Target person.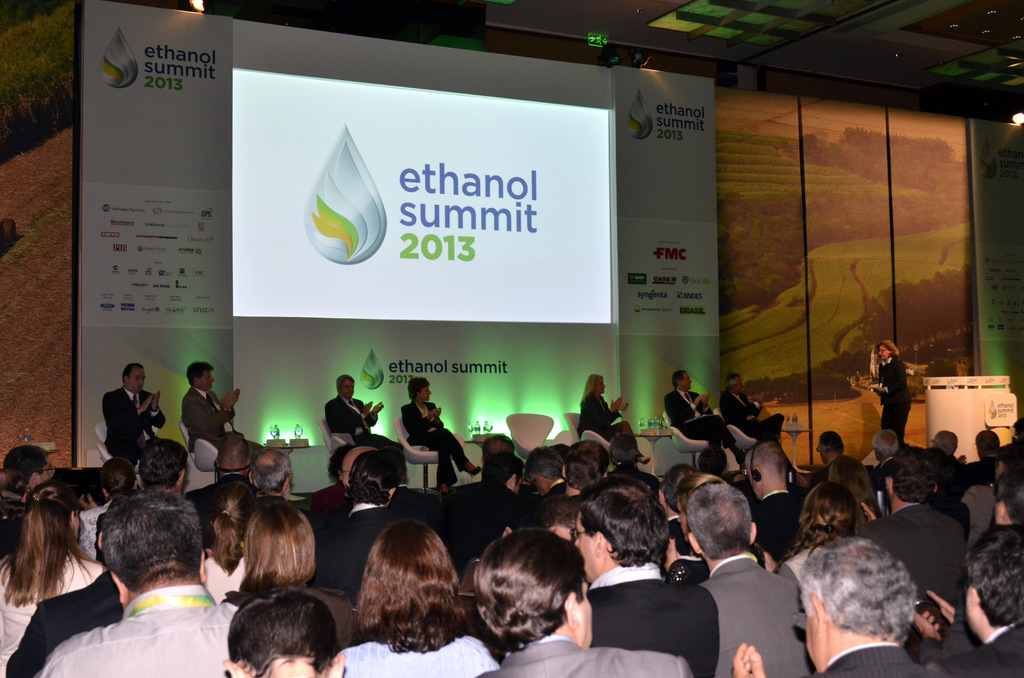
Target region: (394, 378, 483, 494).
